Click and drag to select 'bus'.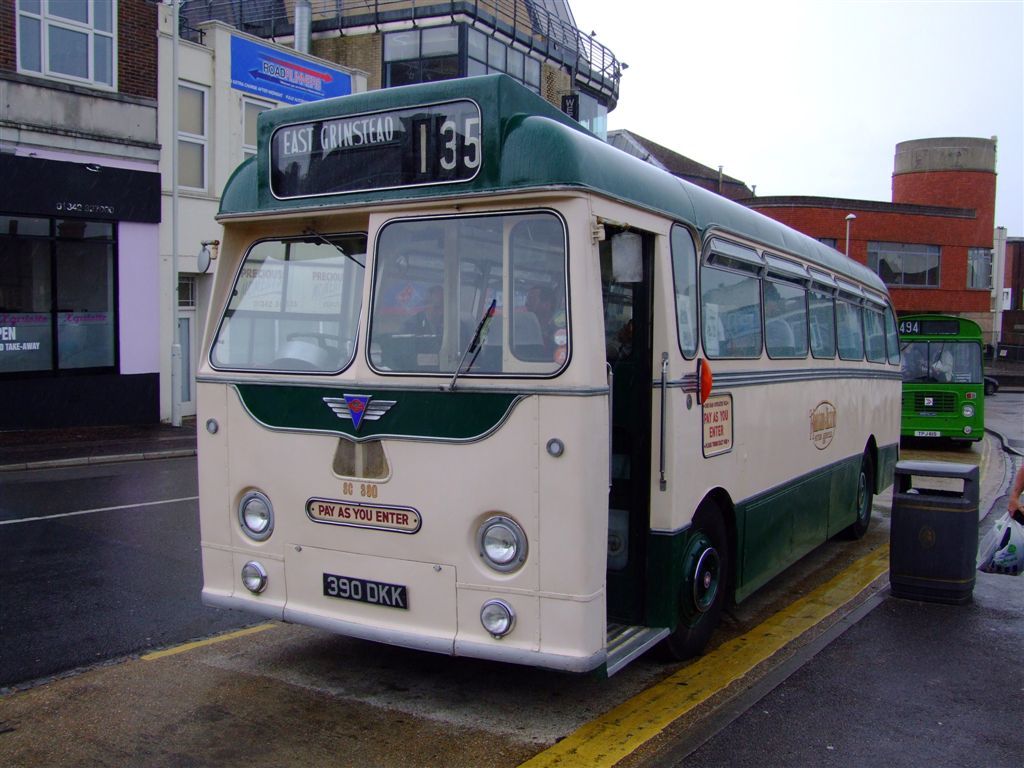
Selection: [x1=191, y1=67, x2=907, y2=669].
